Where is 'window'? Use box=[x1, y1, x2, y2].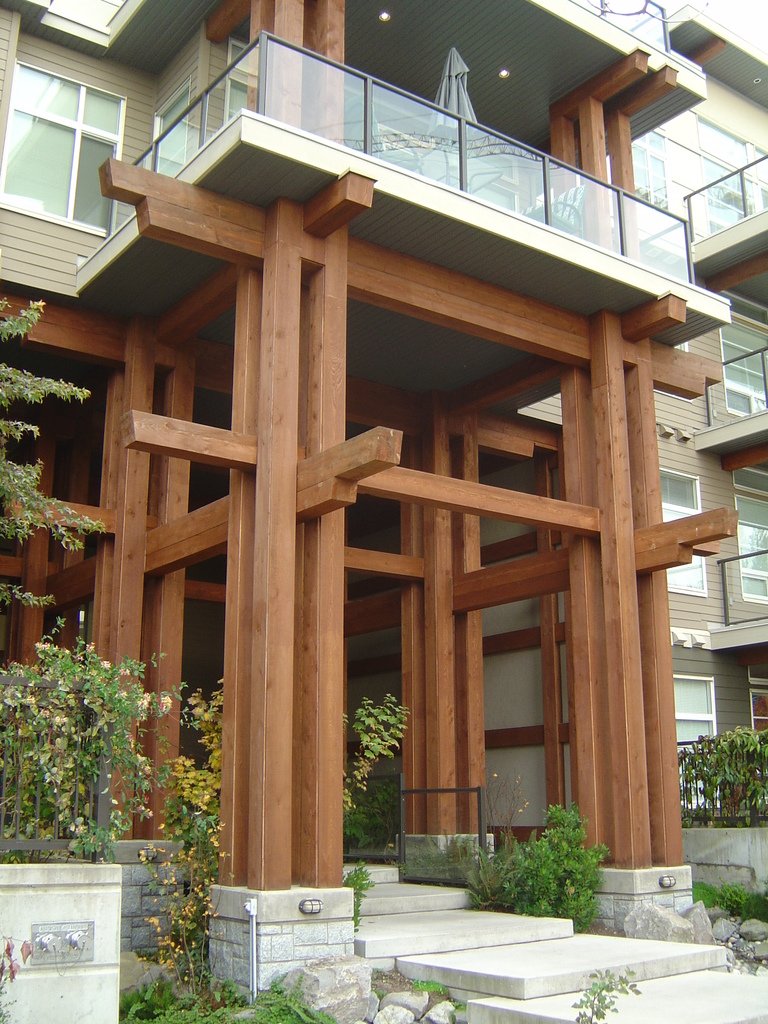
box=[720, 335, 767, 421].
